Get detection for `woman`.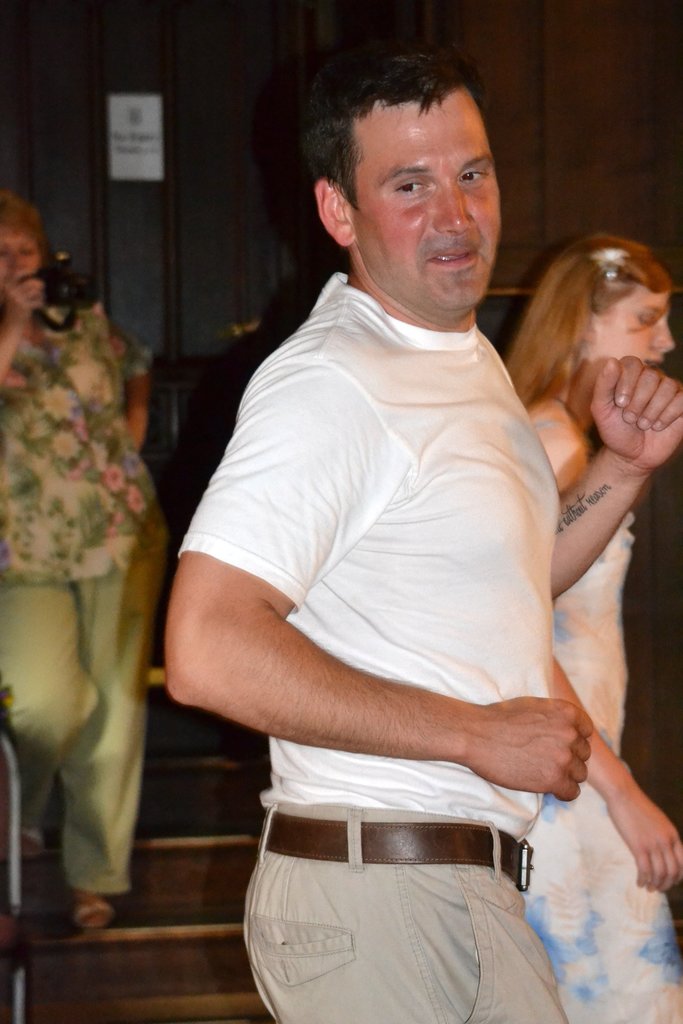
Detection: locate(151, 76, 653, 999).
